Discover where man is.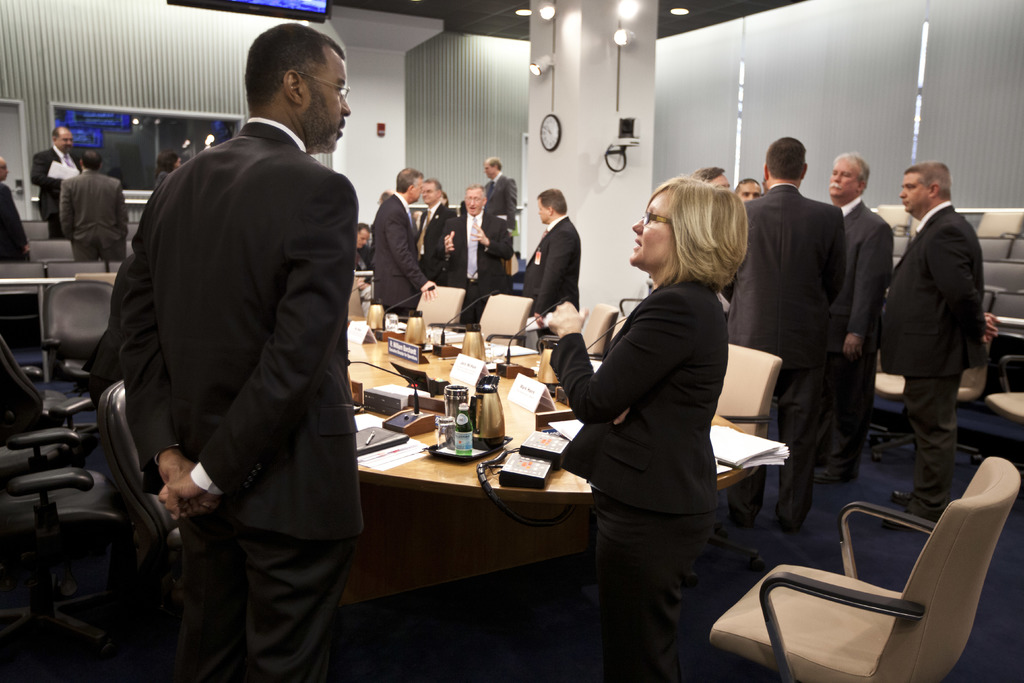
Discovered at (0,152,31,265).
